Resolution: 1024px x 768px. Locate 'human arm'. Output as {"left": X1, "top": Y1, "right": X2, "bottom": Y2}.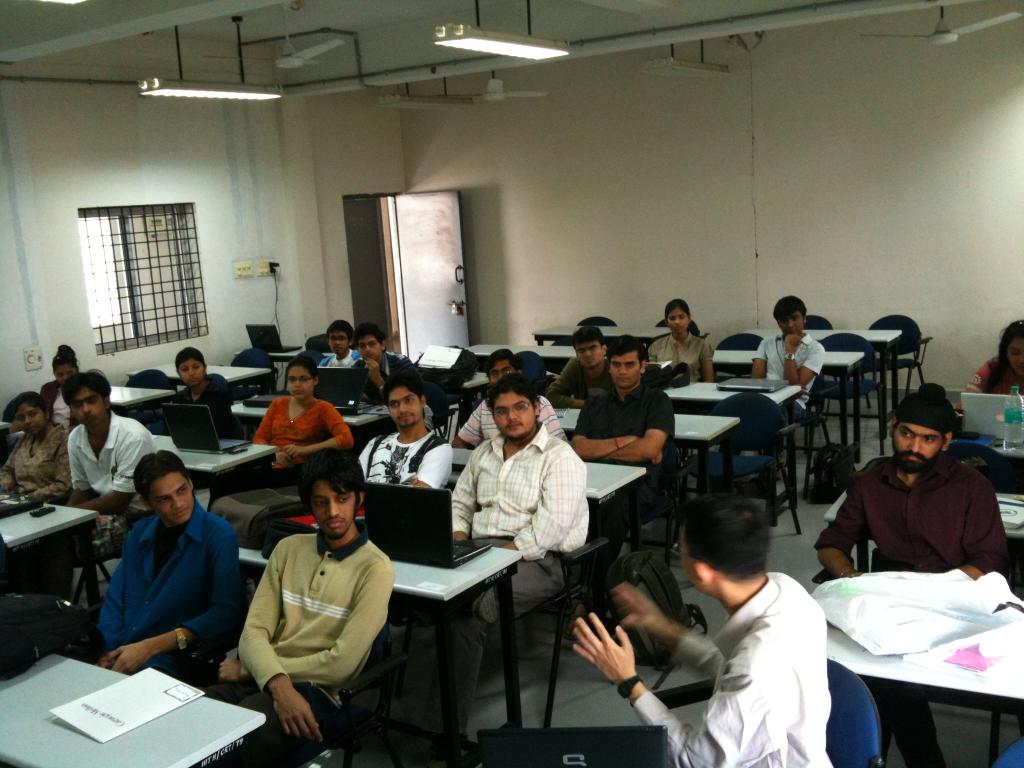
{"left": 0, "top": 441, "right": 41, "bottom": 492}.
